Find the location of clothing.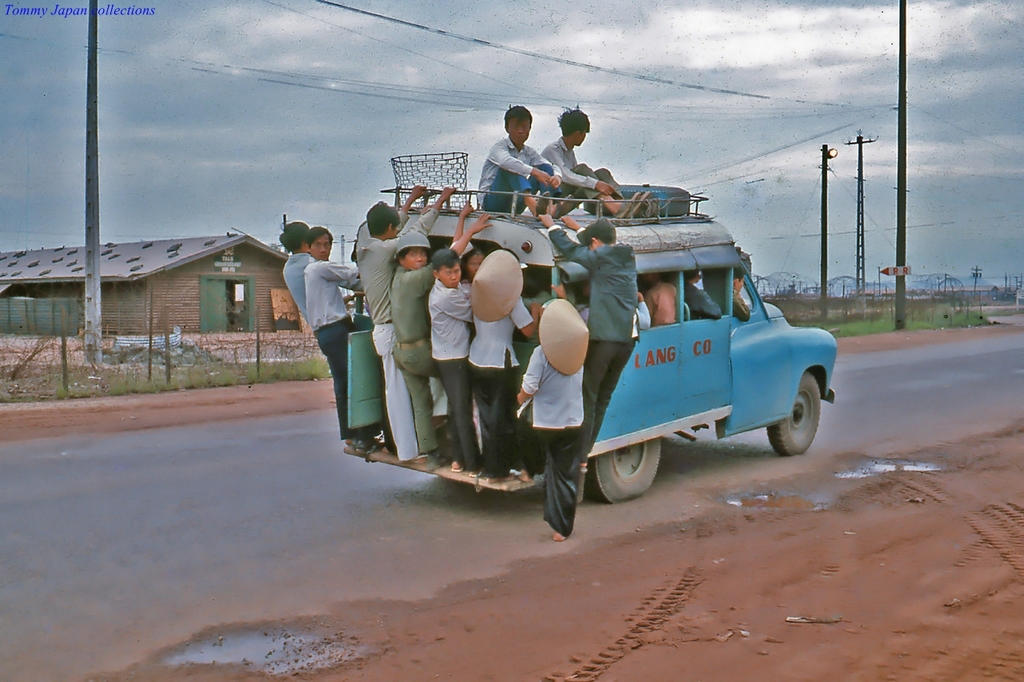
Location: bbox(730, 287, 752, 323).
